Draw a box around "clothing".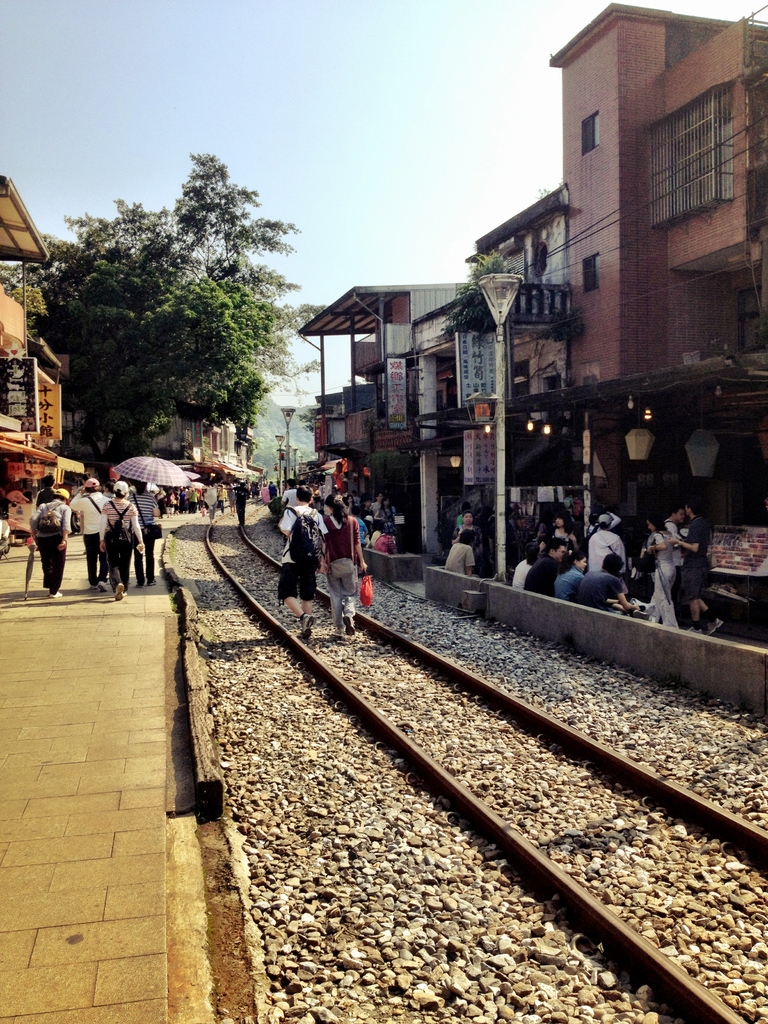
(left=126, top=487, right=163, bottom=585).
